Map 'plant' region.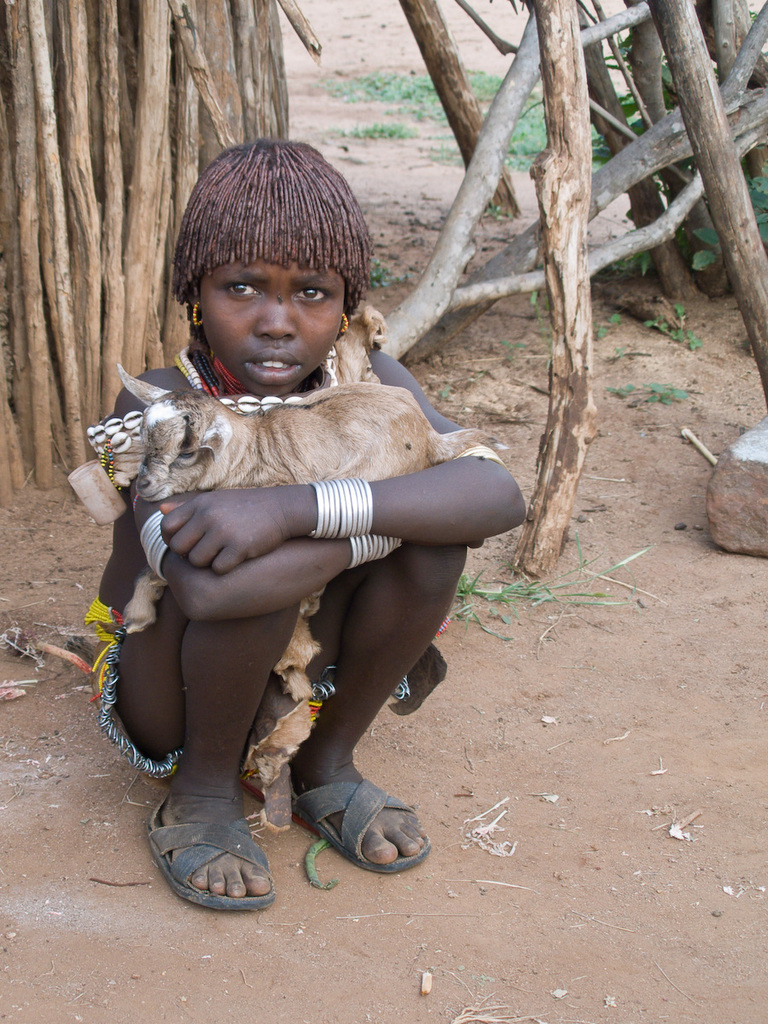
Mapped to 630,300,692,342.
